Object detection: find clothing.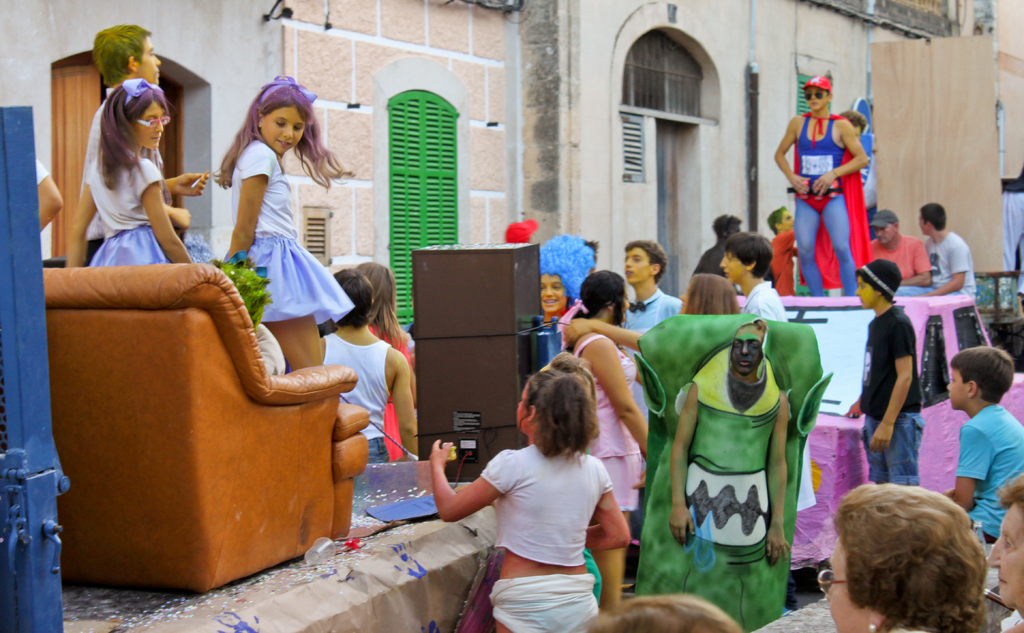
[948, 365, 975, 413].
